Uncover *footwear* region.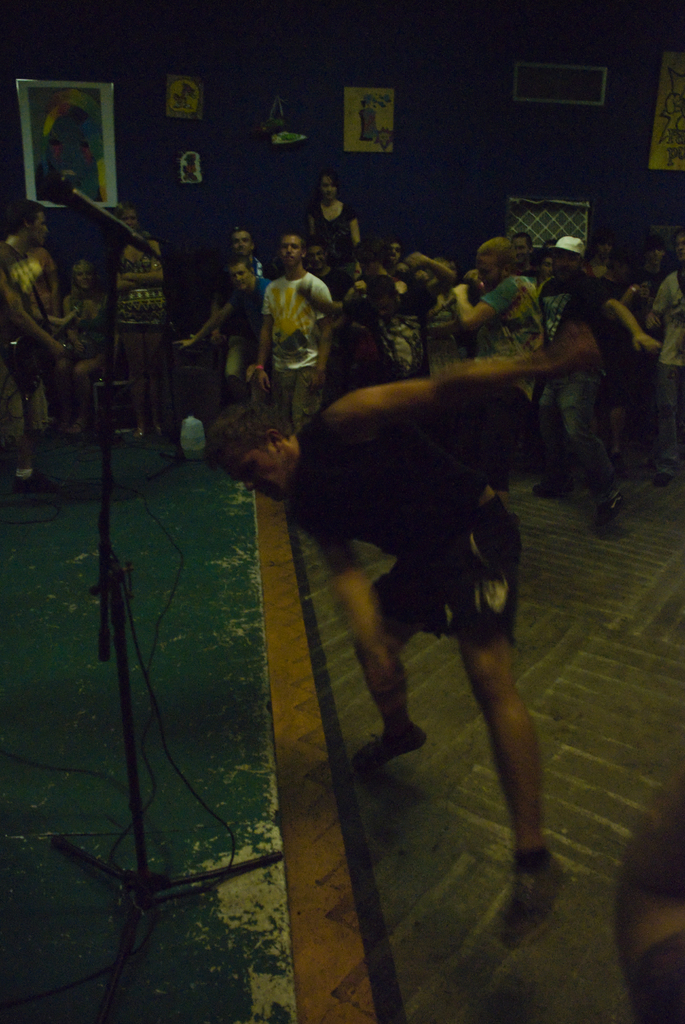
Uncovered: x1=8, y1=470, x2=64, y2=495.
